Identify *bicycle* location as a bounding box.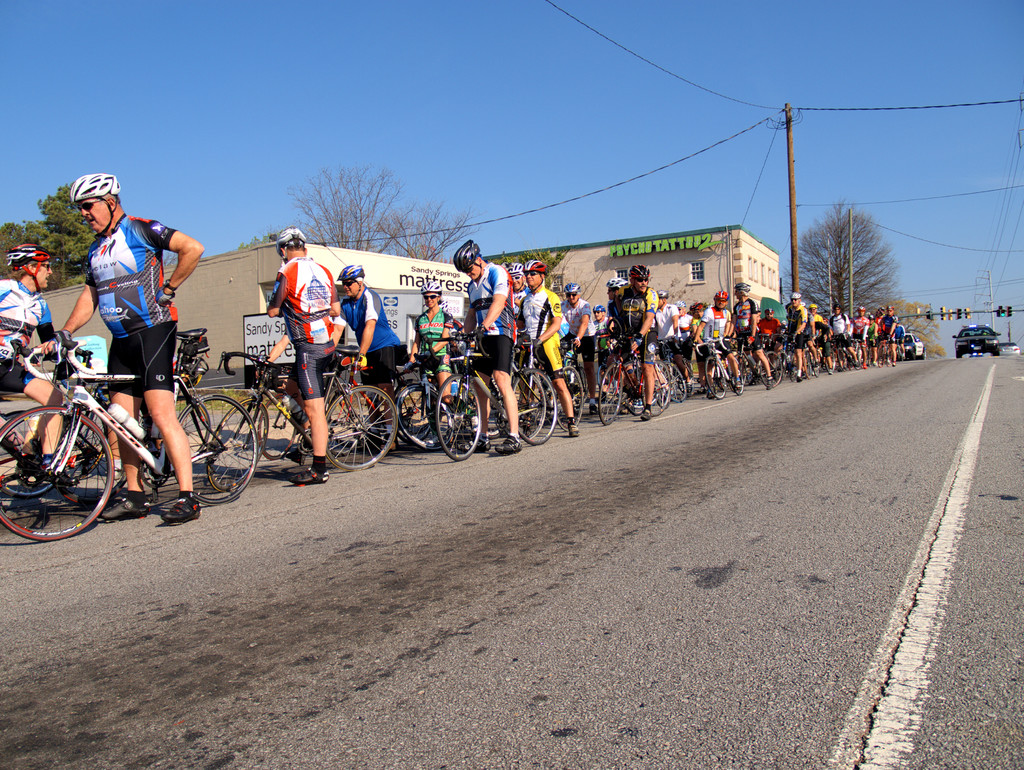
box=[0, 340, 272, 534].
